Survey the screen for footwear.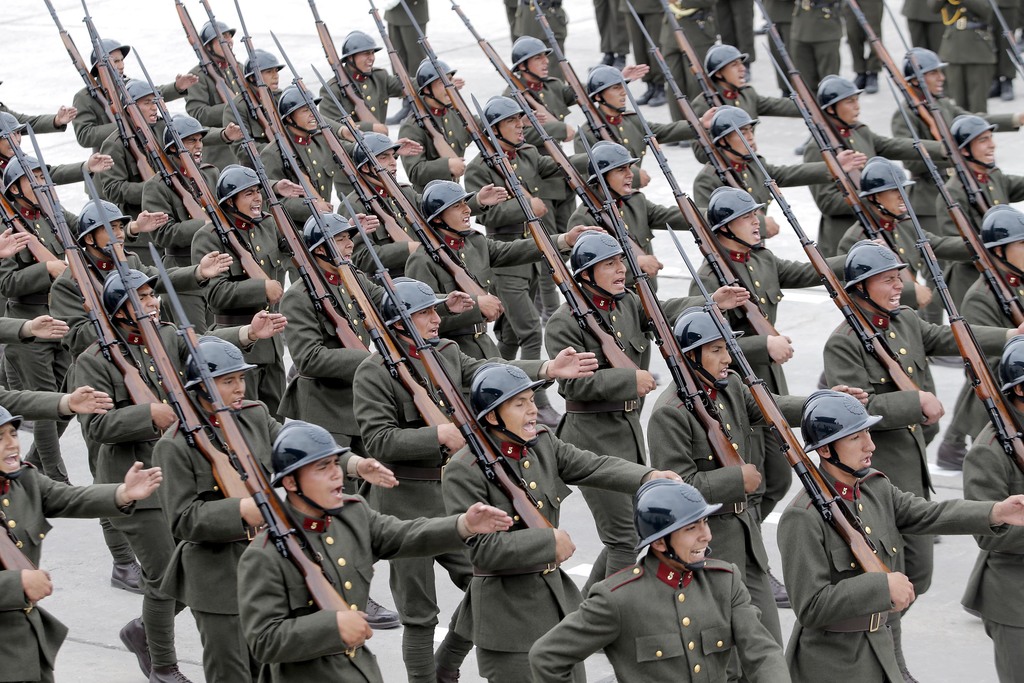
Survey found: BBox(633, 89, 652, 104).
